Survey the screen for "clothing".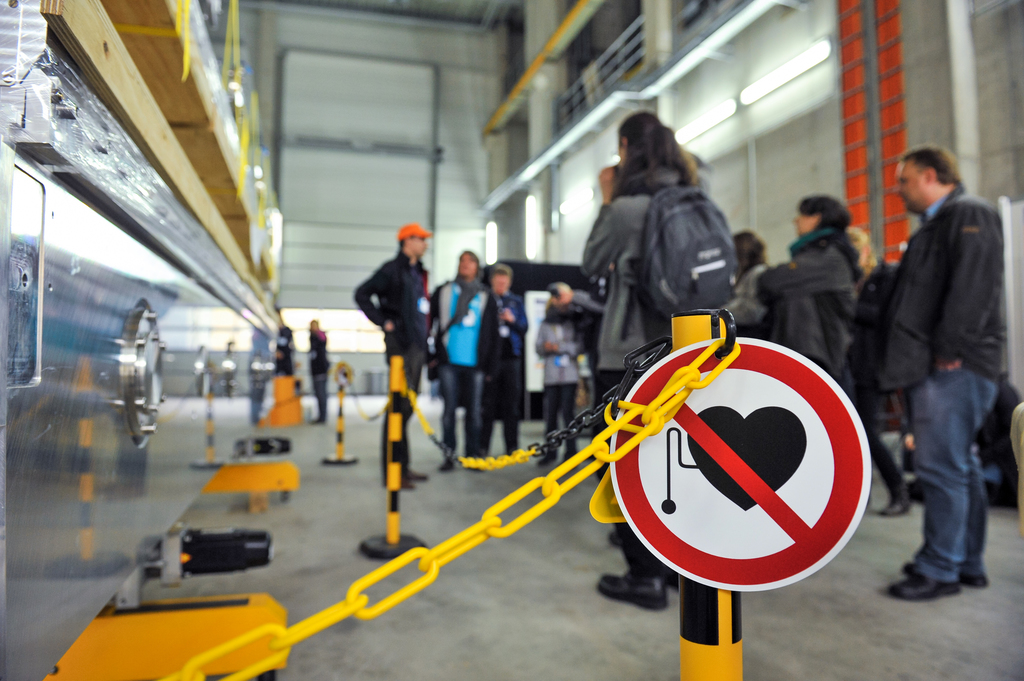
Survey found: <bbox>477, 287, 534, 460</bbox>.
